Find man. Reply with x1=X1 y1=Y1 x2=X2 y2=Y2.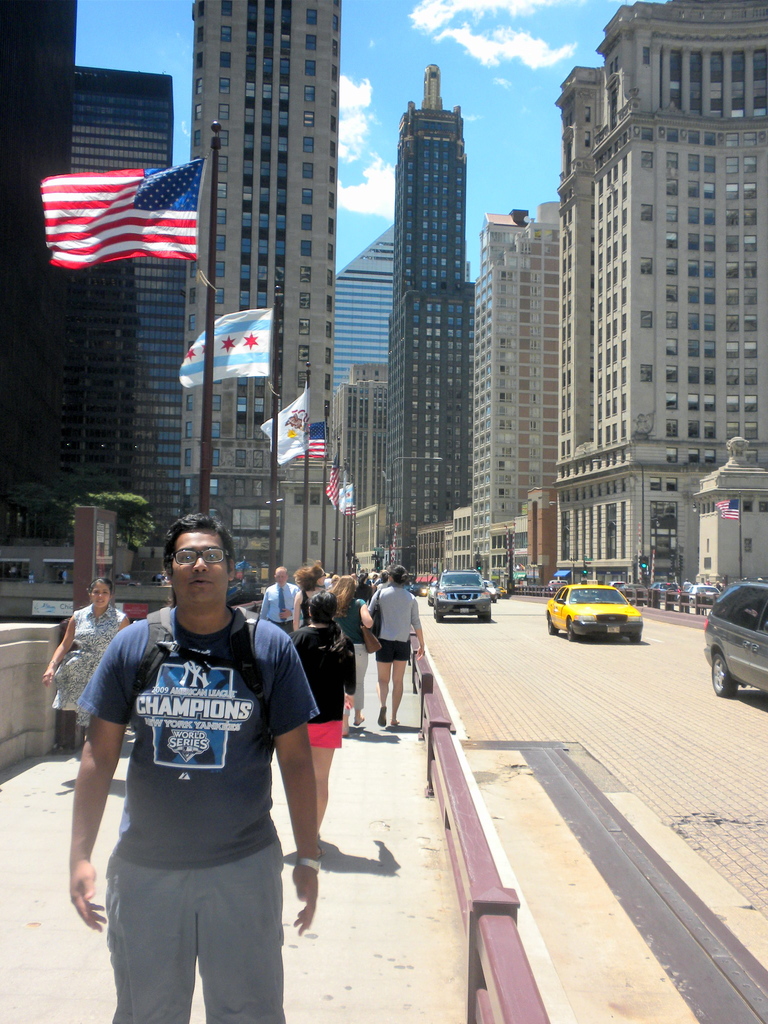
x1=262 y1=561 x2=308 y2=641.
